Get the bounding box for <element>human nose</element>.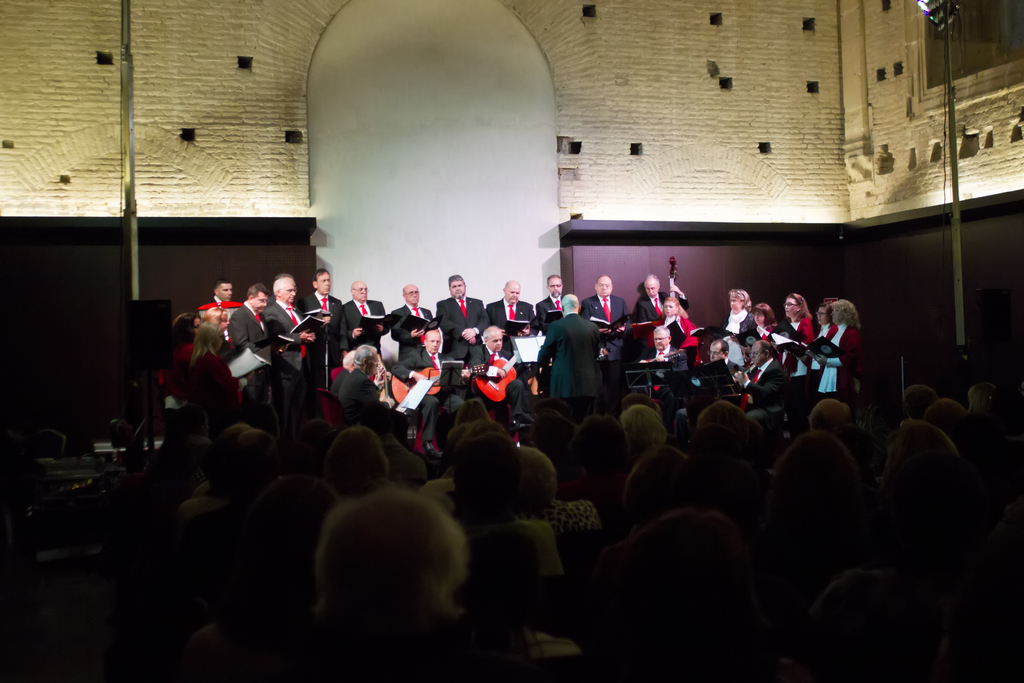
x1=647 y1=290 x2=655 y2=294.
